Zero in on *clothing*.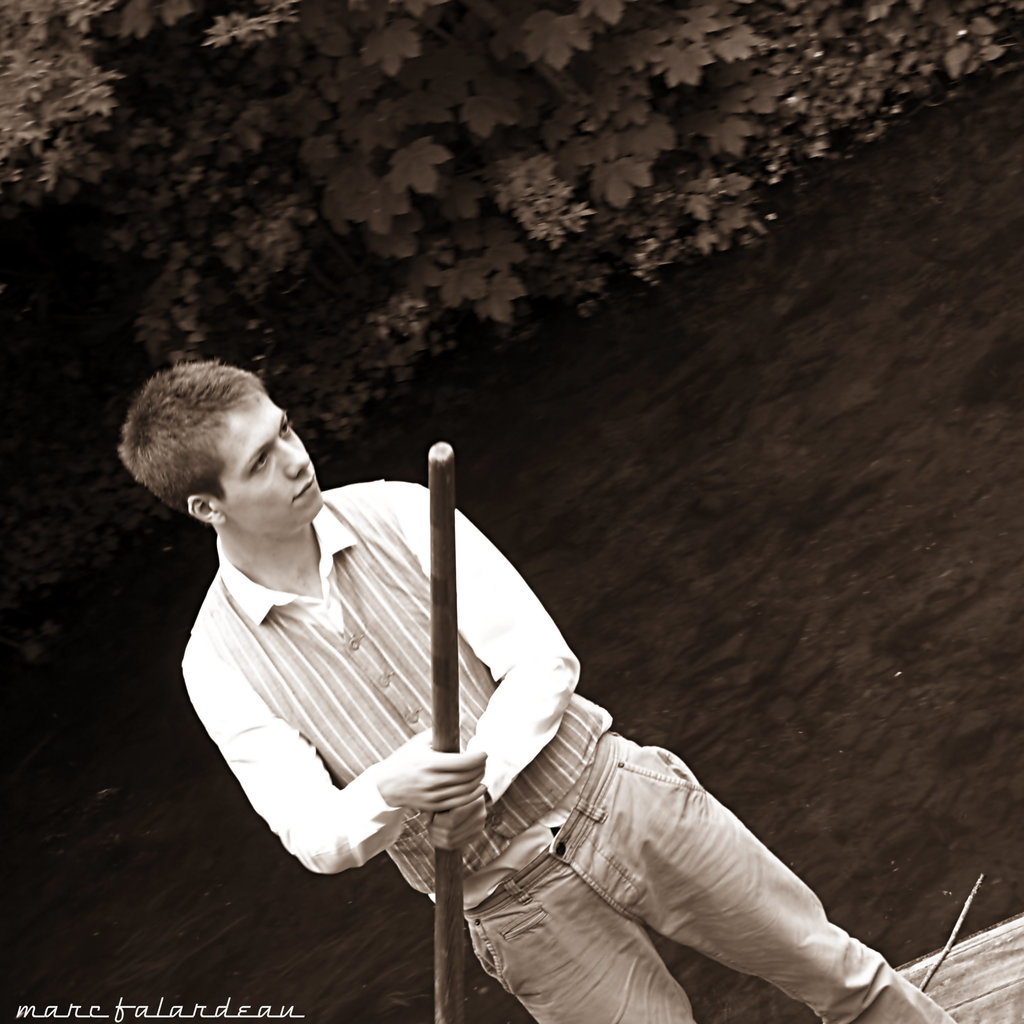
Zeroed in: pyautogui.locateOnScreen(184, 479, 902, 995).
